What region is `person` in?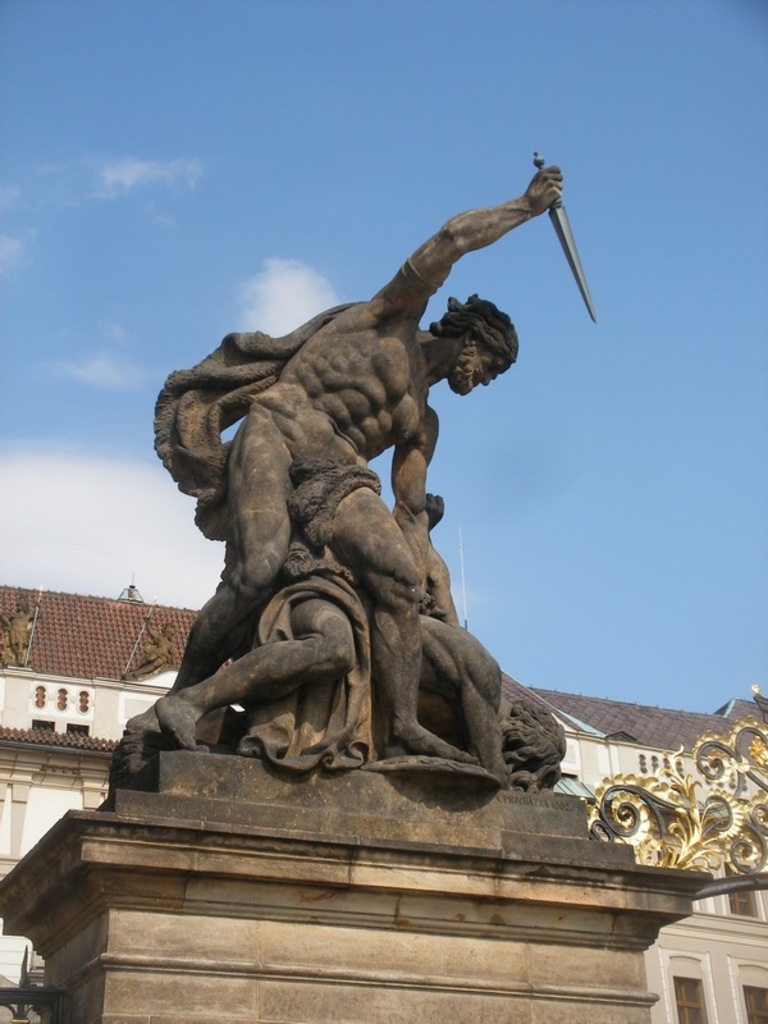
{"x1": 0, "y1": 602, "x2": 42, "y2": 666}.
